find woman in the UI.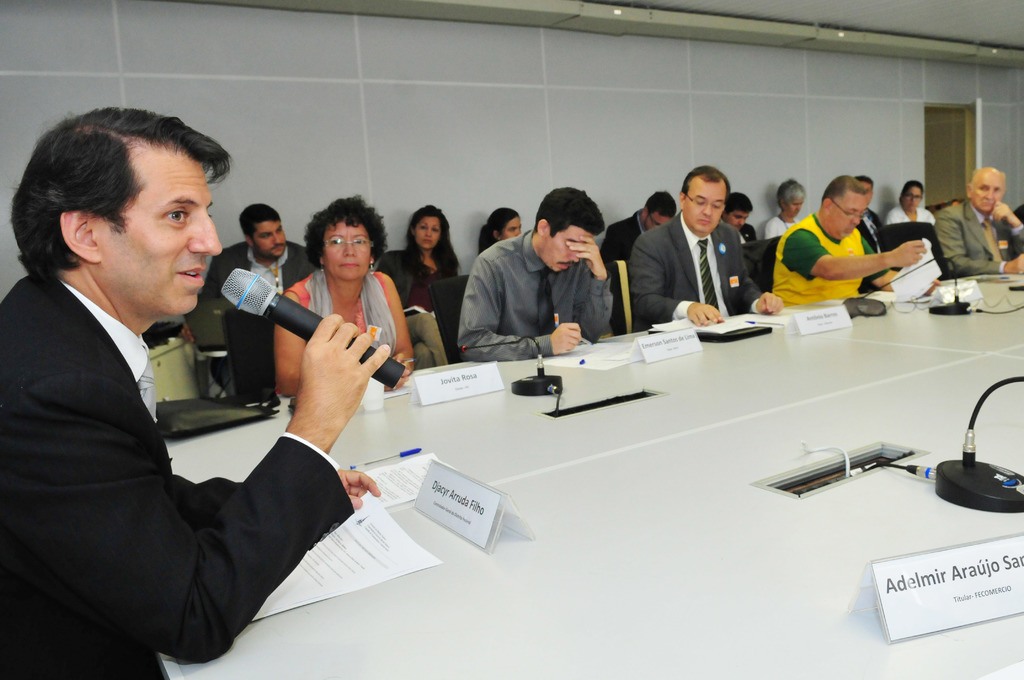
UI element at (left=480, top=205, right=520, bottom=255).
